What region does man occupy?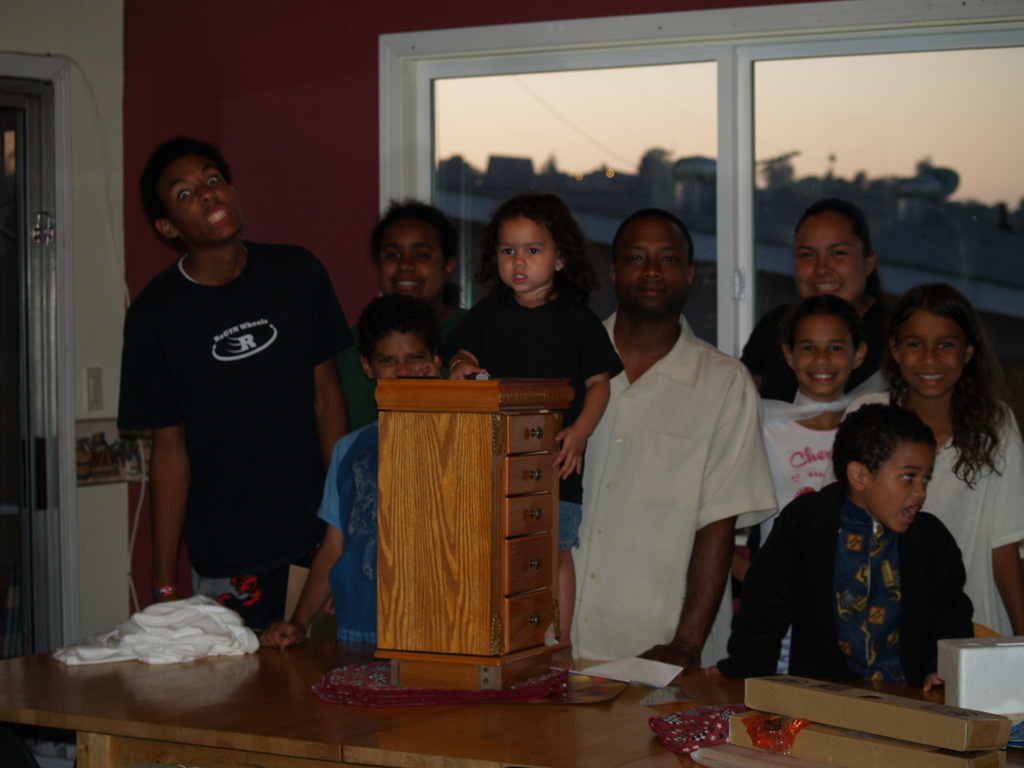
x1=547, y1=209, x2=780, y2=669.
